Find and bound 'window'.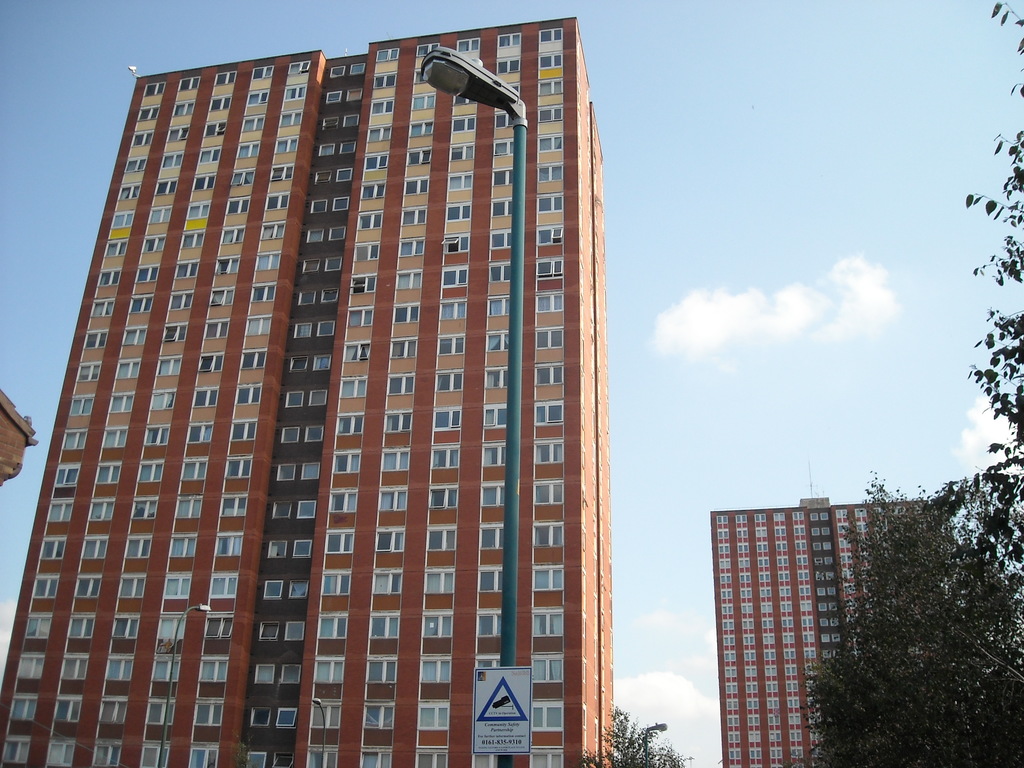
Bound: crop(108, 388, 135, 415).
